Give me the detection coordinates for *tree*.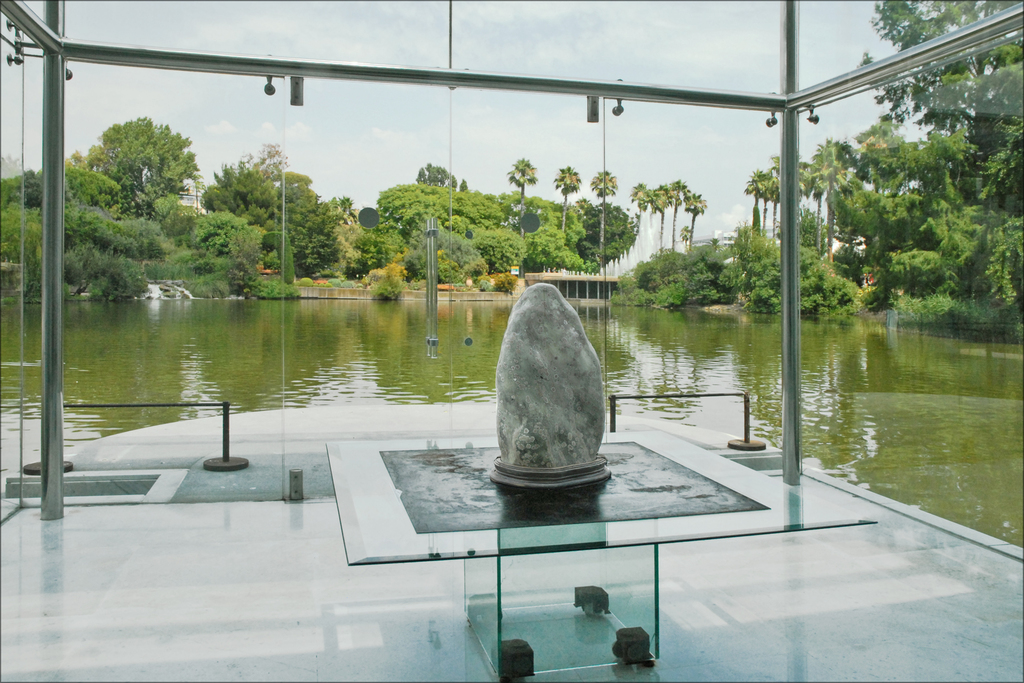
744/171/769/218.
